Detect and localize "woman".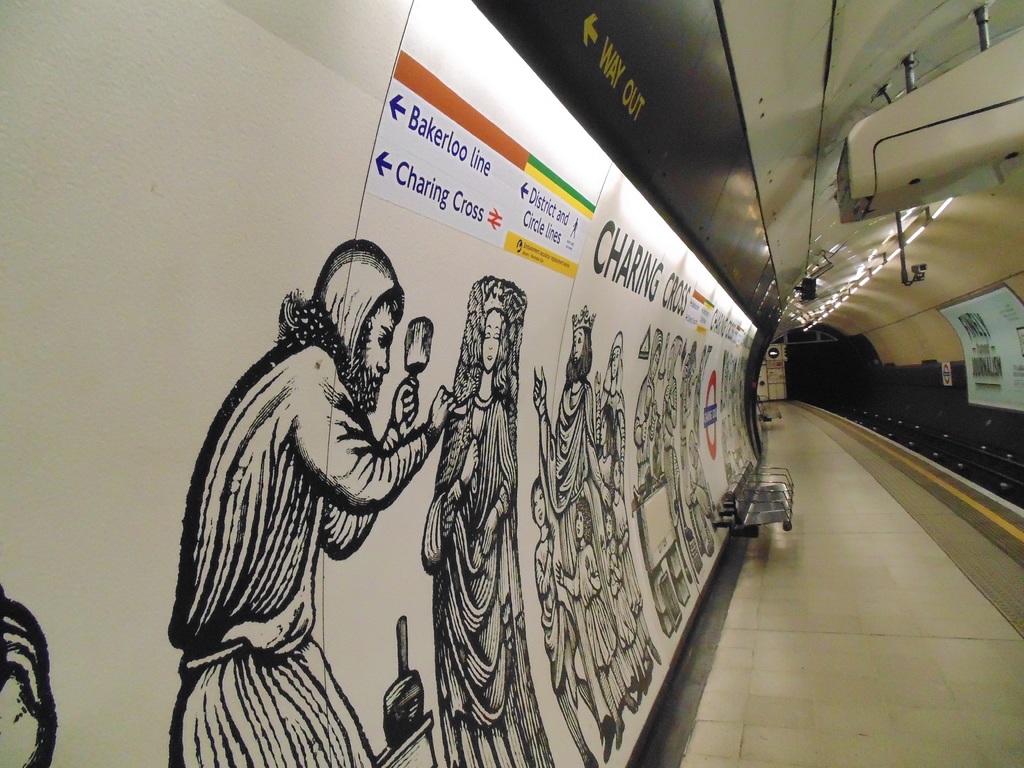
Localized at crop(416, 280, 545, 767).
